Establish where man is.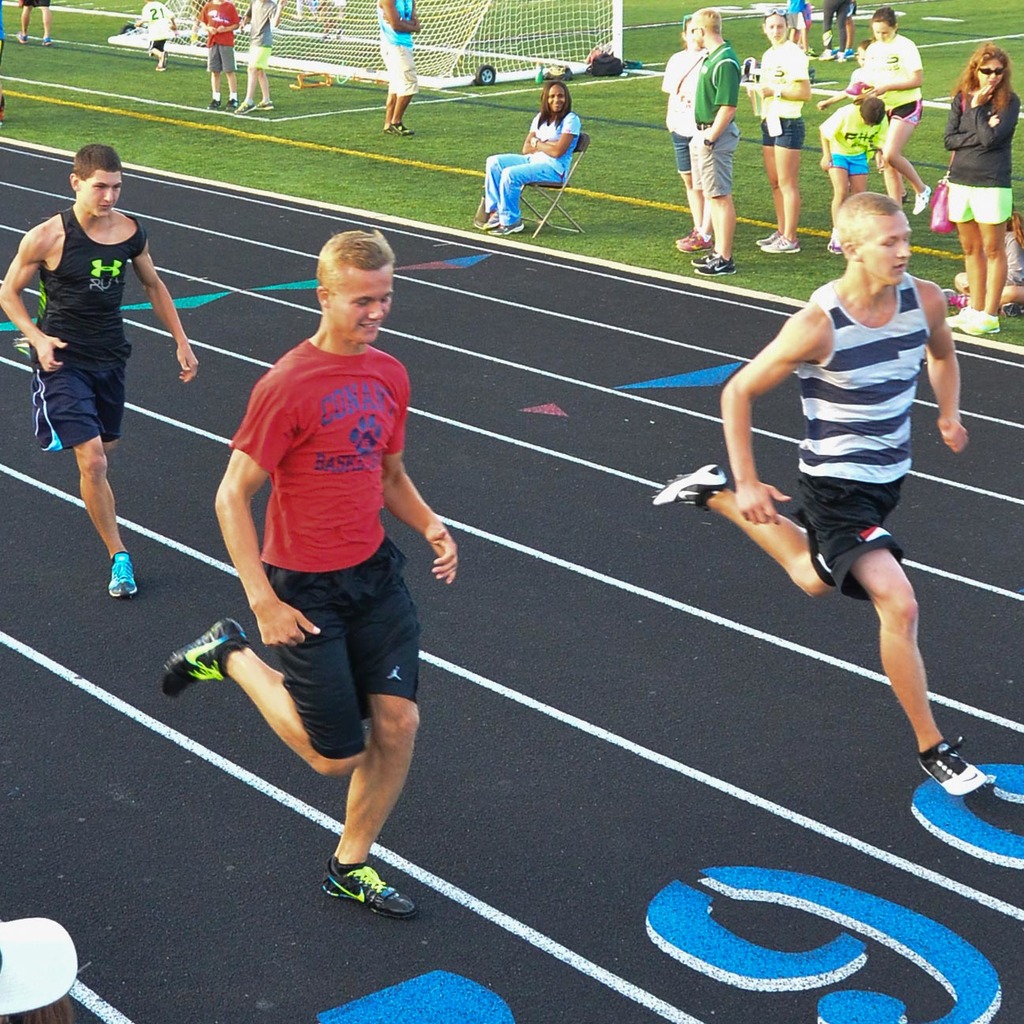
Established at box(647, 195, 977, 790).
